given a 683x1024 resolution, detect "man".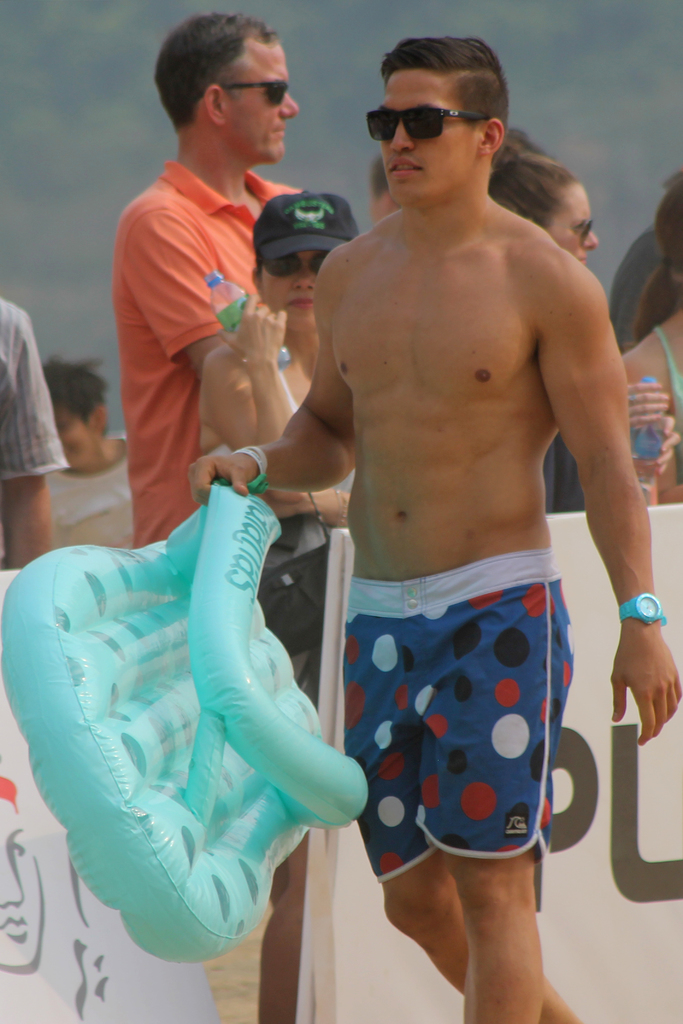
region(110, 8, 308, 545).
